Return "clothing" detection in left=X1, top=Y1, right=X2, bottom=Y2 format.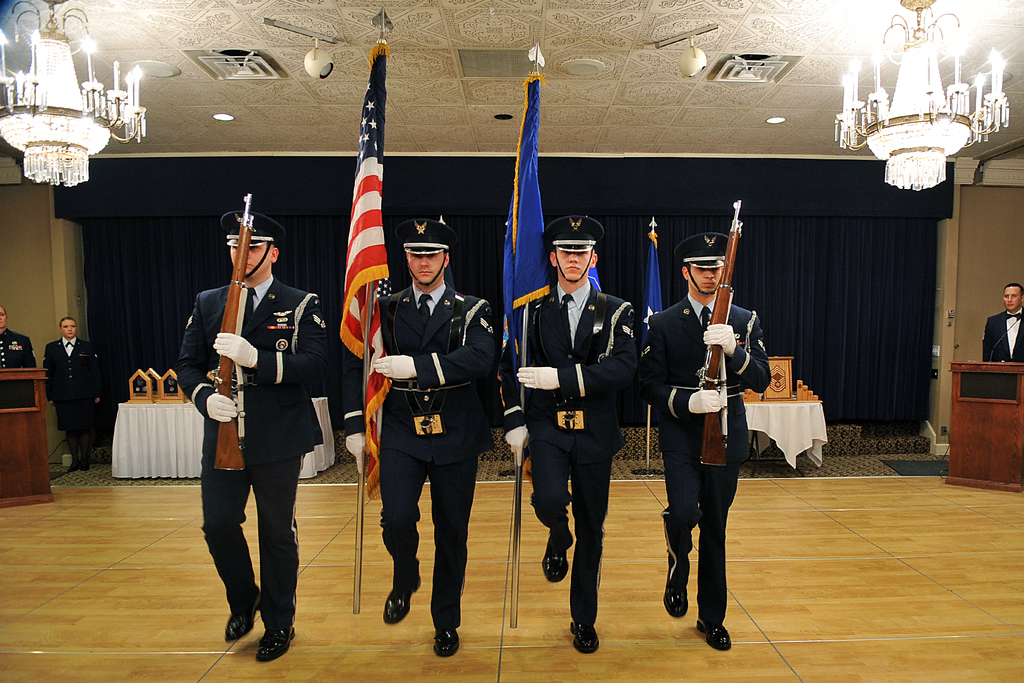
left=393, top=409, right=481, bottom=621.
